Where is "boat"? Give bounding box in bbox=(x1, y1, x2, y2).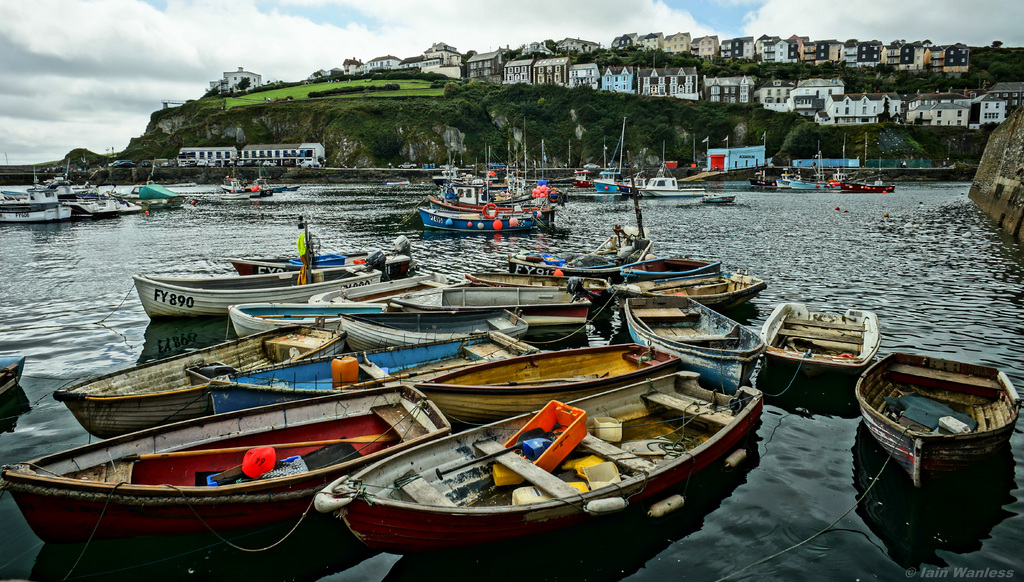
bbox=(0, 348, 26, 396).
